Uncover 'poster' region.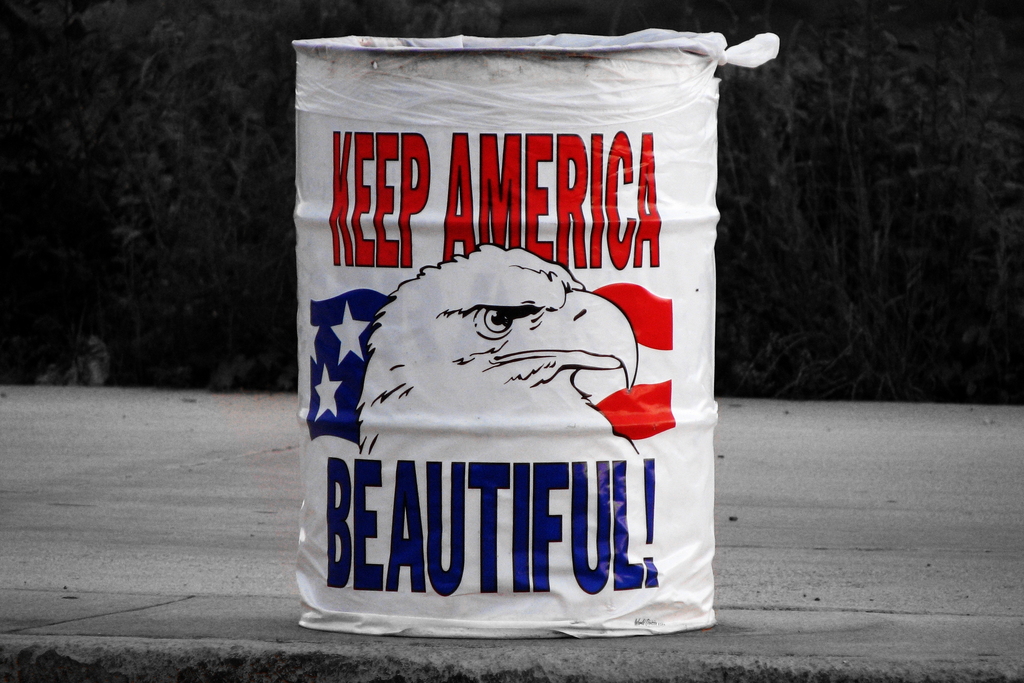
Uncovered: bbox=(294, 28, 780, 636).
